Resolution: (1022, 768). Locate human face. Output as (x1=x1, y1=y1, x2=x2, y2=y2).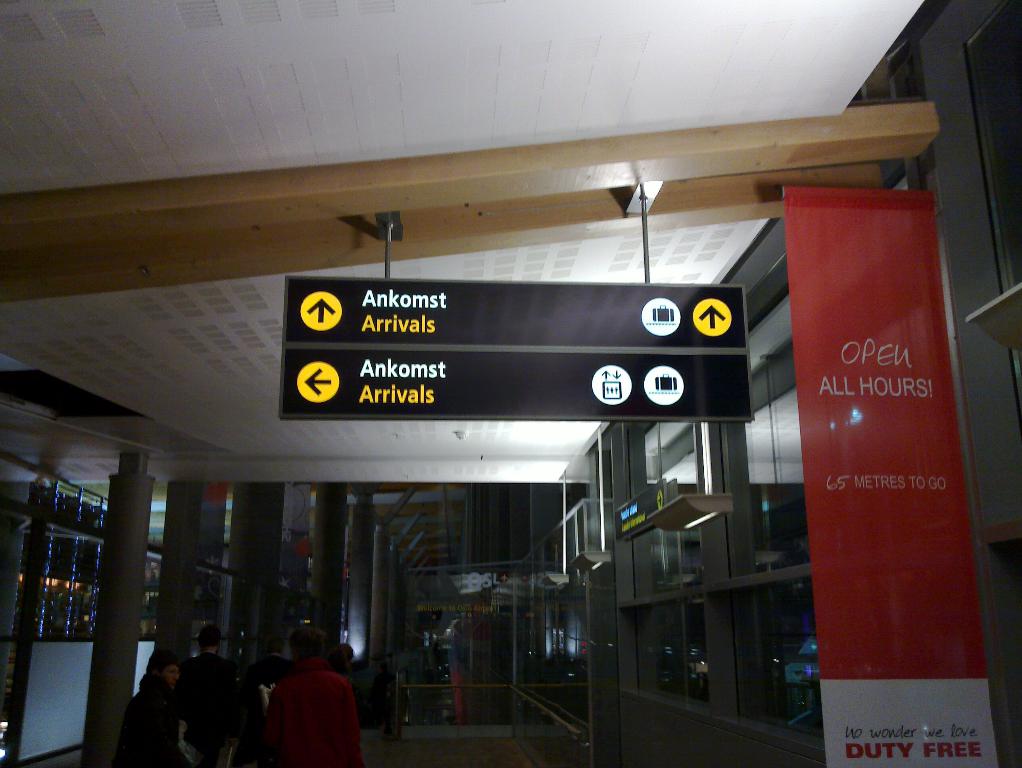
(x1=158, y1=663, x2=178, y2=693).
